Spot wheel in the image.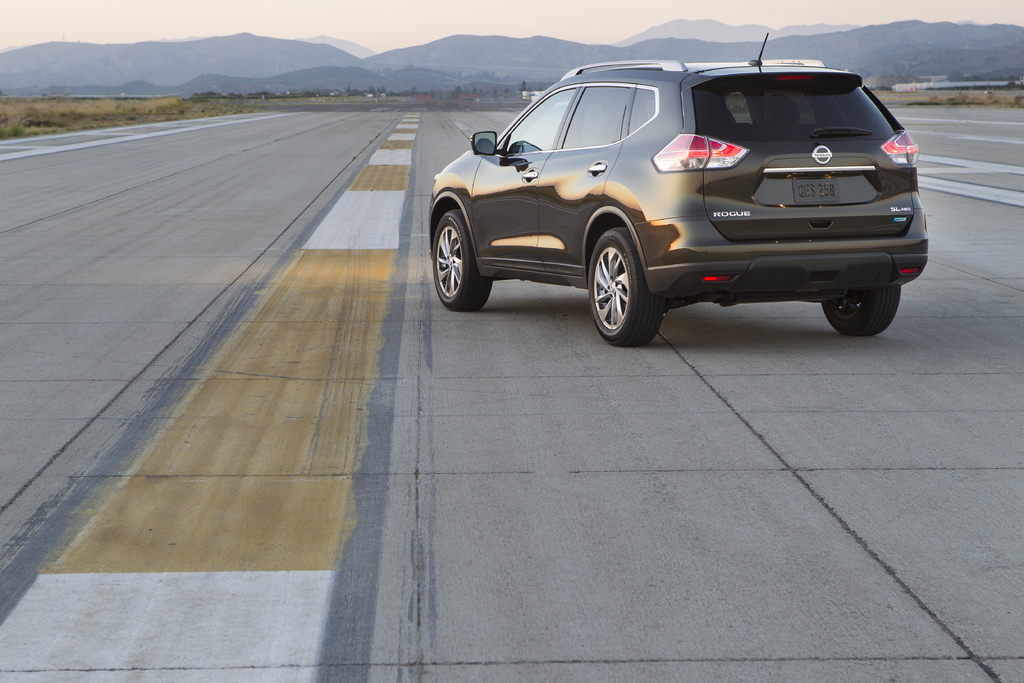
wheel found at {"left": 433, "top": 210, "right": 492, "bottom": 311}.
